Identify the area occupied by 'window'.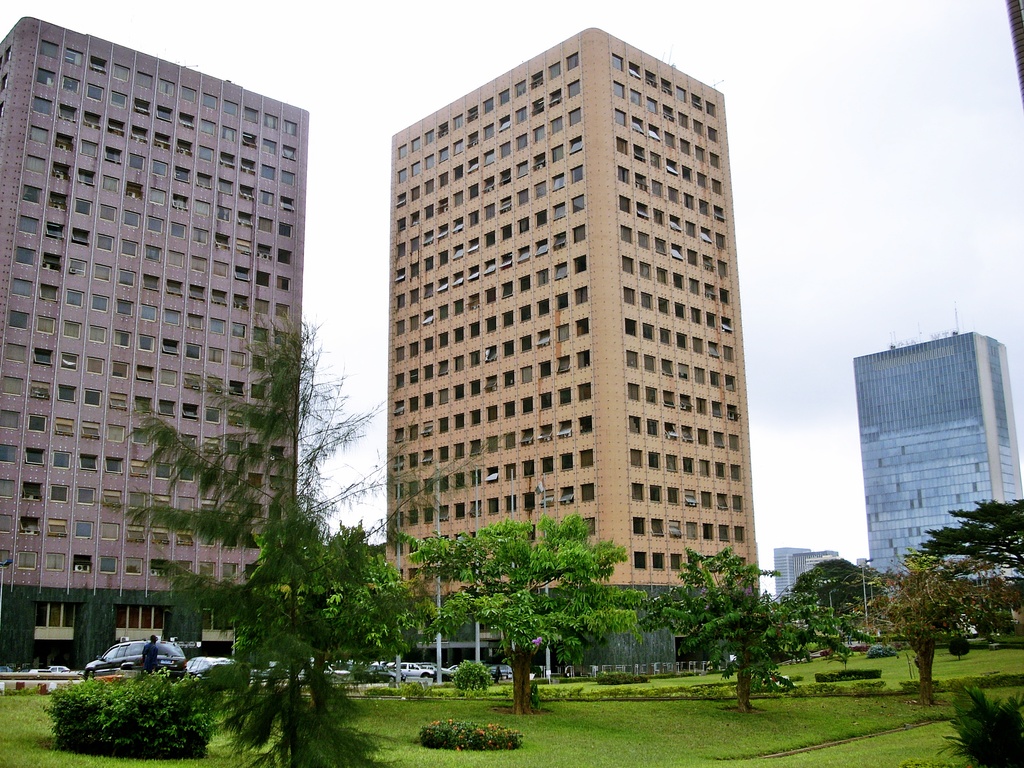
Area: {"left": 175, "top": 194, "right": 188, "bottom": 212}.
